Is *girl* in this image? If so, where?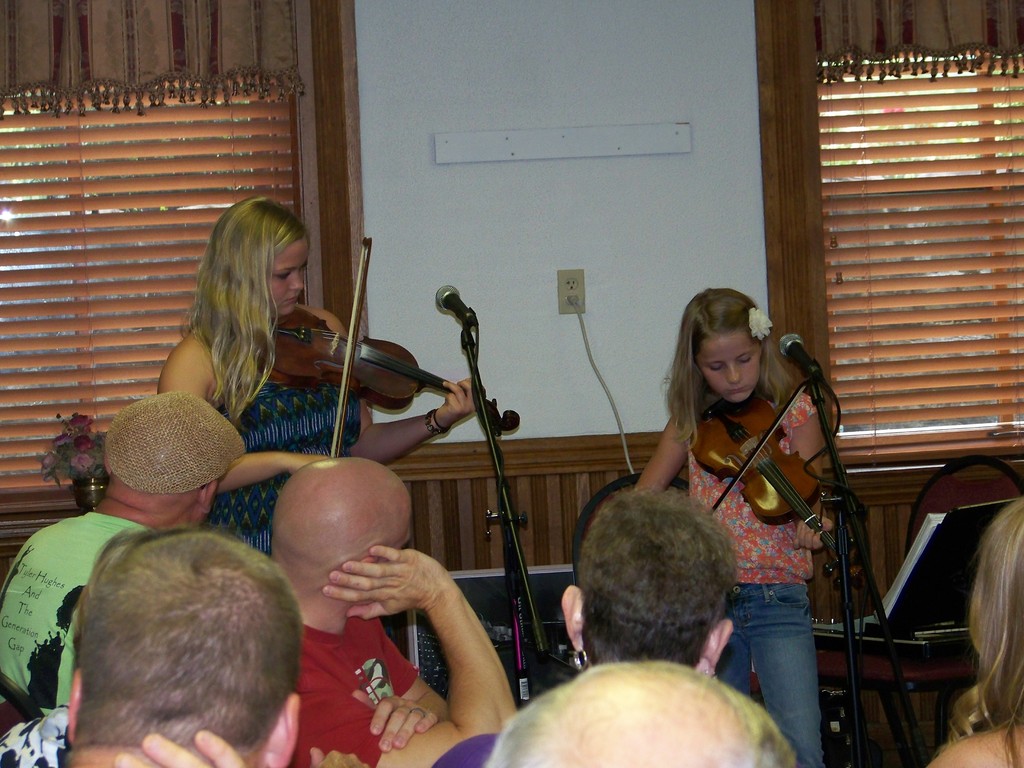
Yes, at 159, 199, 485, 550.
